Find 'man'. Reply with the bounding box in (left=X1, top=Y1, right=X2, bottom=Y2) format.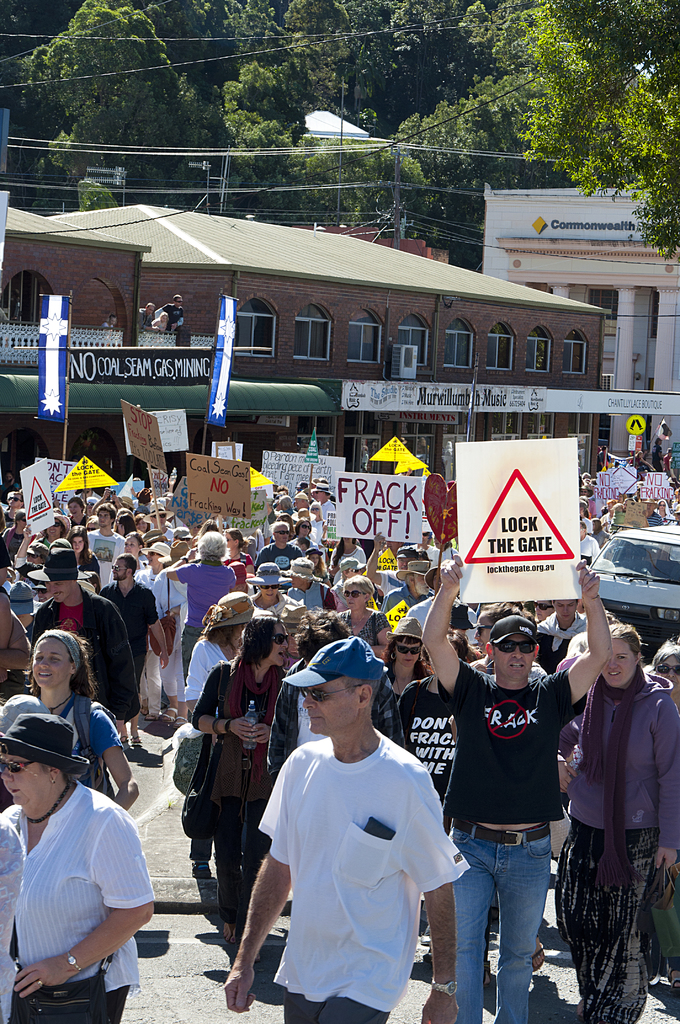
(left=534, top=597, right=588, bottom=676).
